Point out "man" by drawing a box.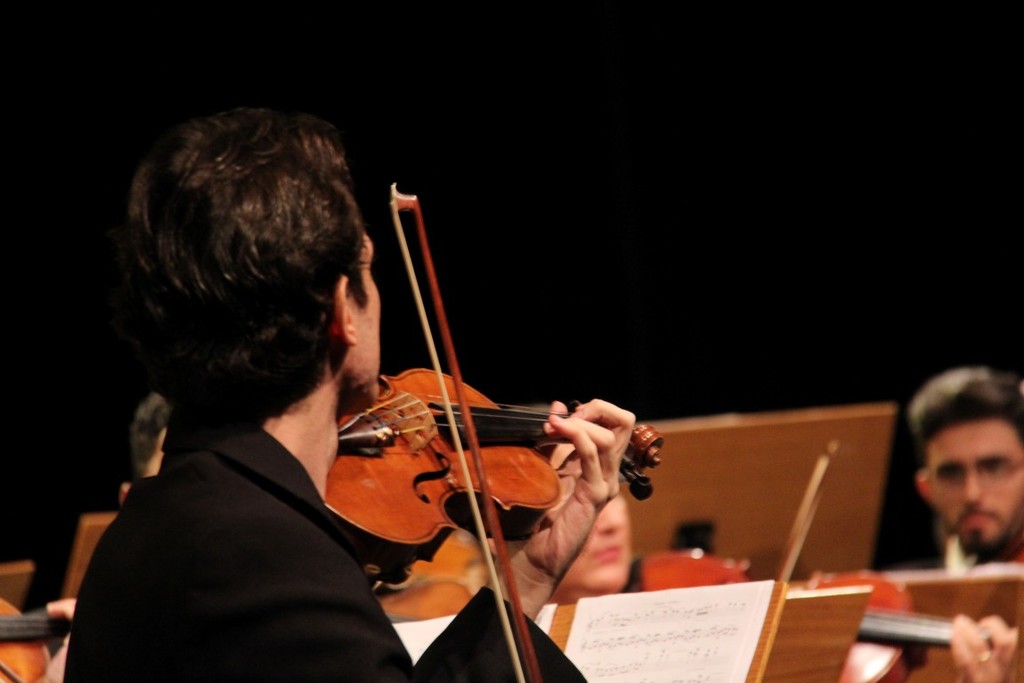
x1=52 y1=105 x2=637 y2=682.
